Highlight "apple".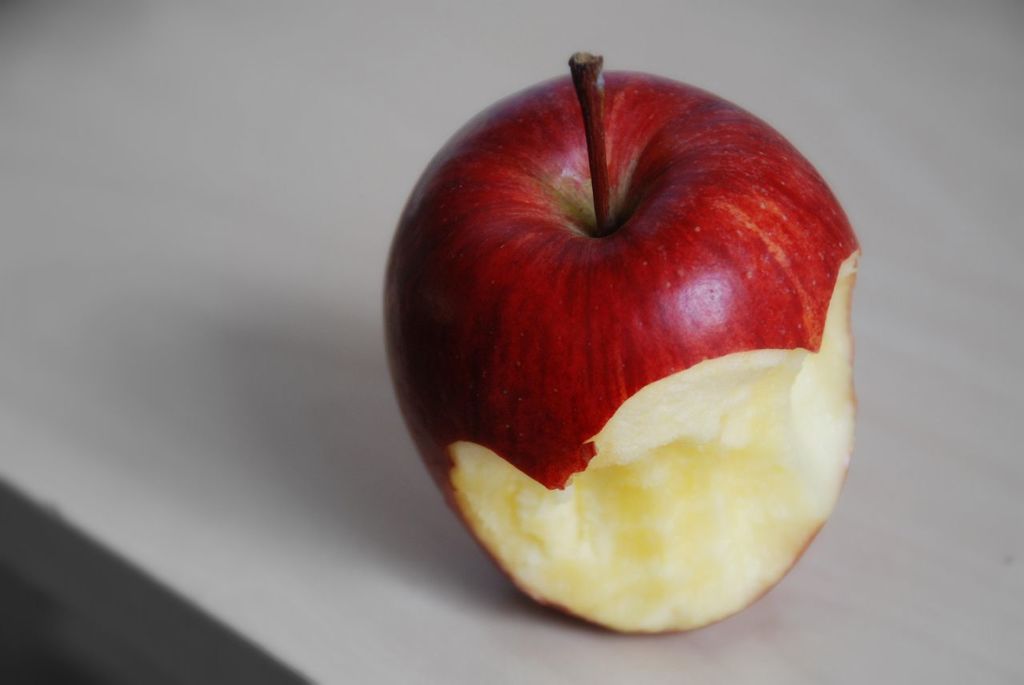
Highlighted region: x1=377 y1=46 x2=864 y2=636.
